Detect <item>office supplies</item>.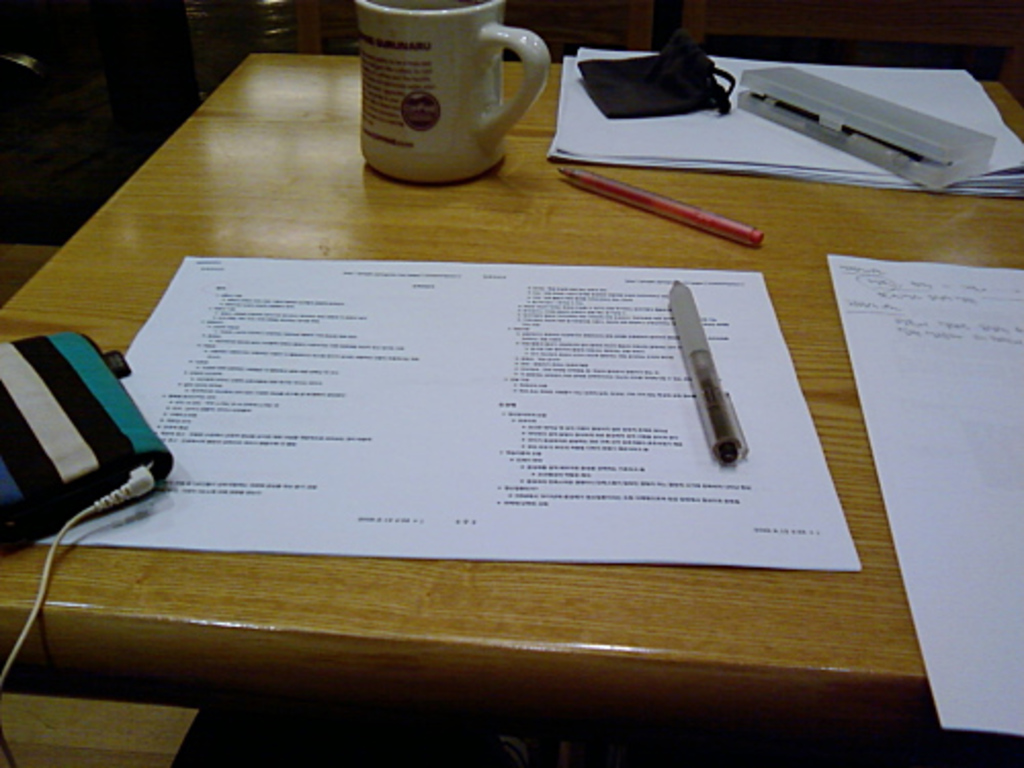
Detected at box(549, 39, 1022, 199).
